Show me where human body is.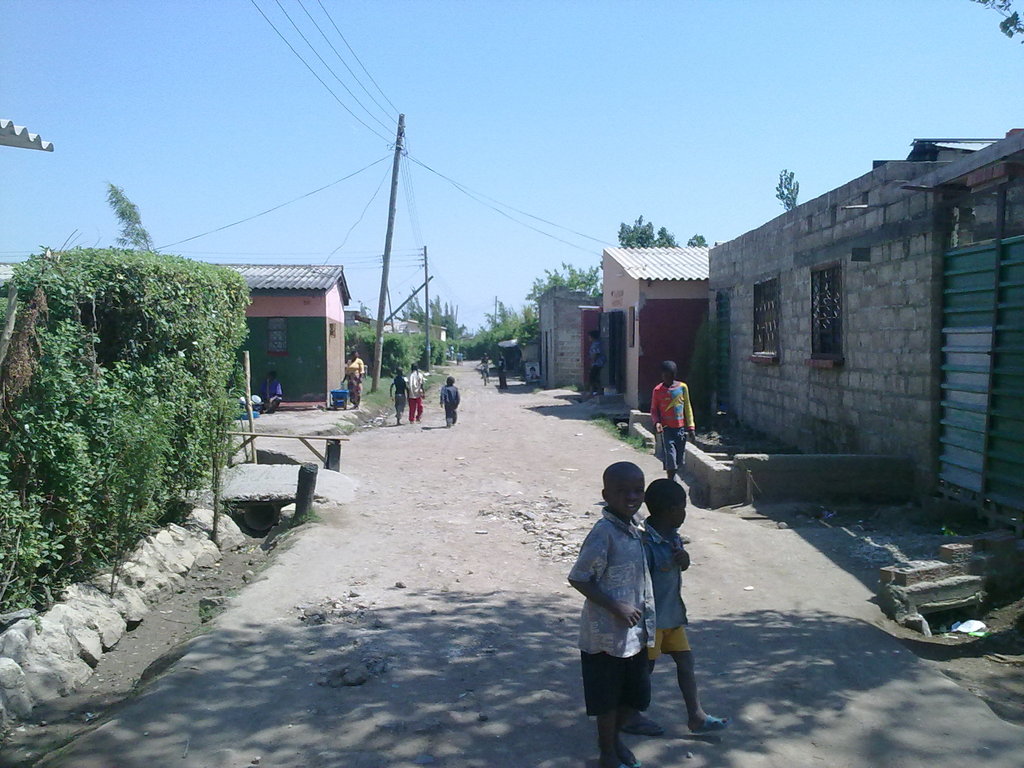
human body is at pyautogui.locateOnScreen(564, 460, 688, 742).
